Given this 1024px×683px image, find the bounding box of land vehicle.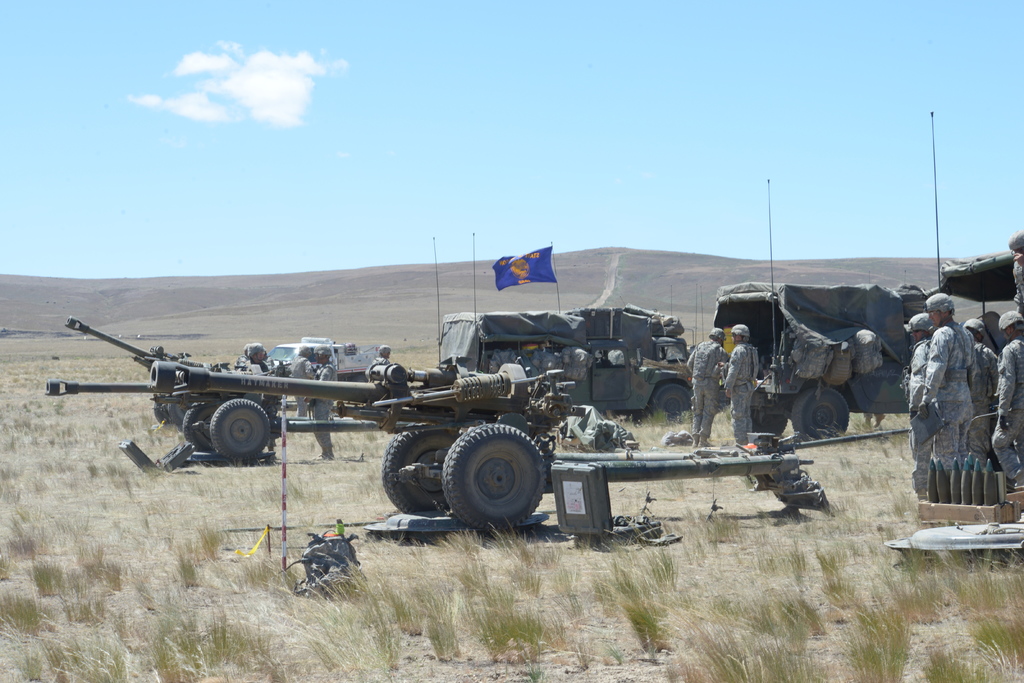
bbox=[29, 304, 356, 477].
